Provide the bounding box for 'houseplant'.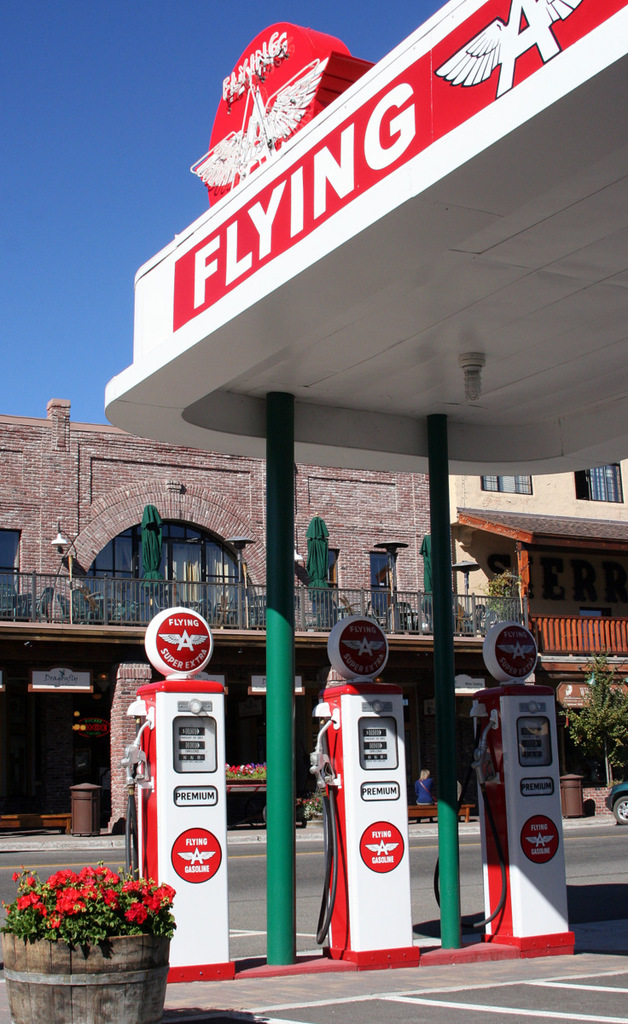
{"x1": 217, "y1": 759, "x2": 270, "y2": 794}.
